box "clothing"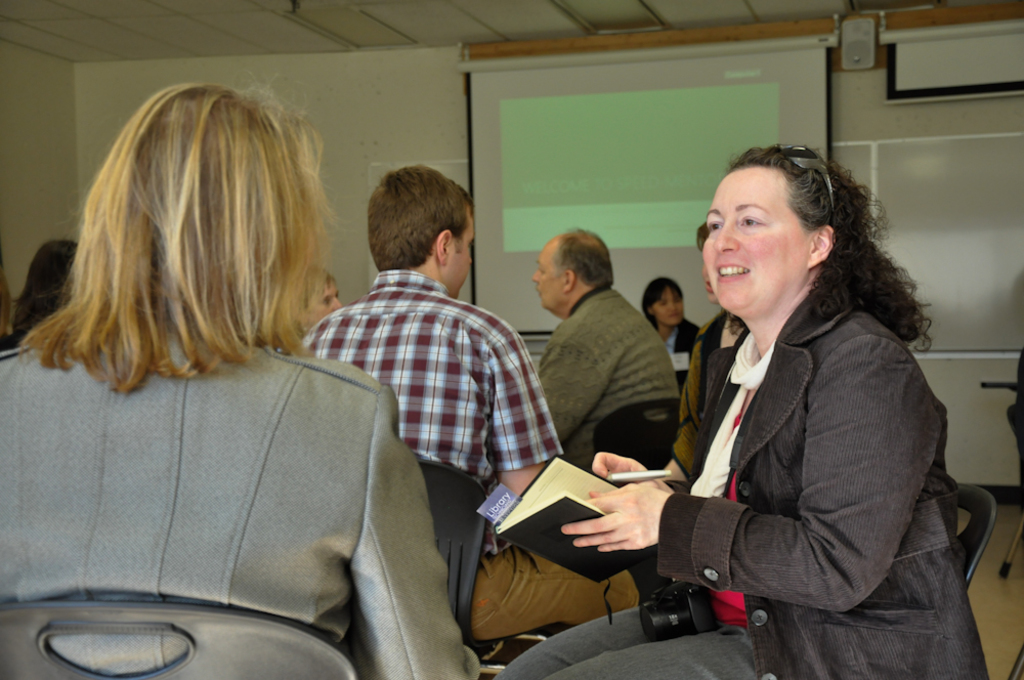
613, 221, 979, 672
